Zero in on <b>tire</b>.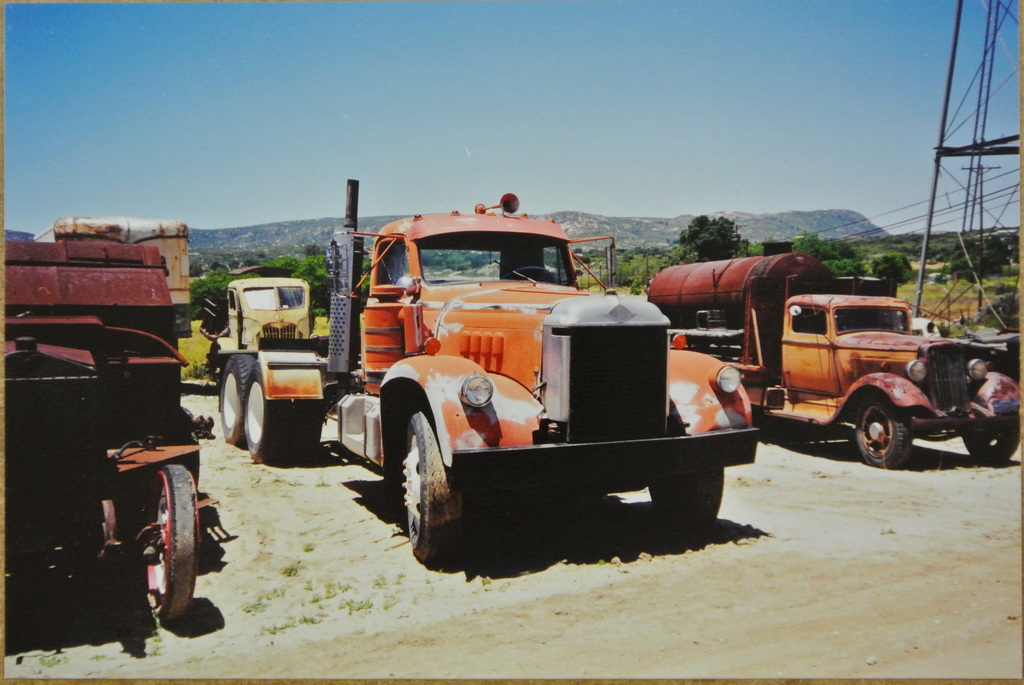
Zeroed in: 956, 420, 1023, 471.
